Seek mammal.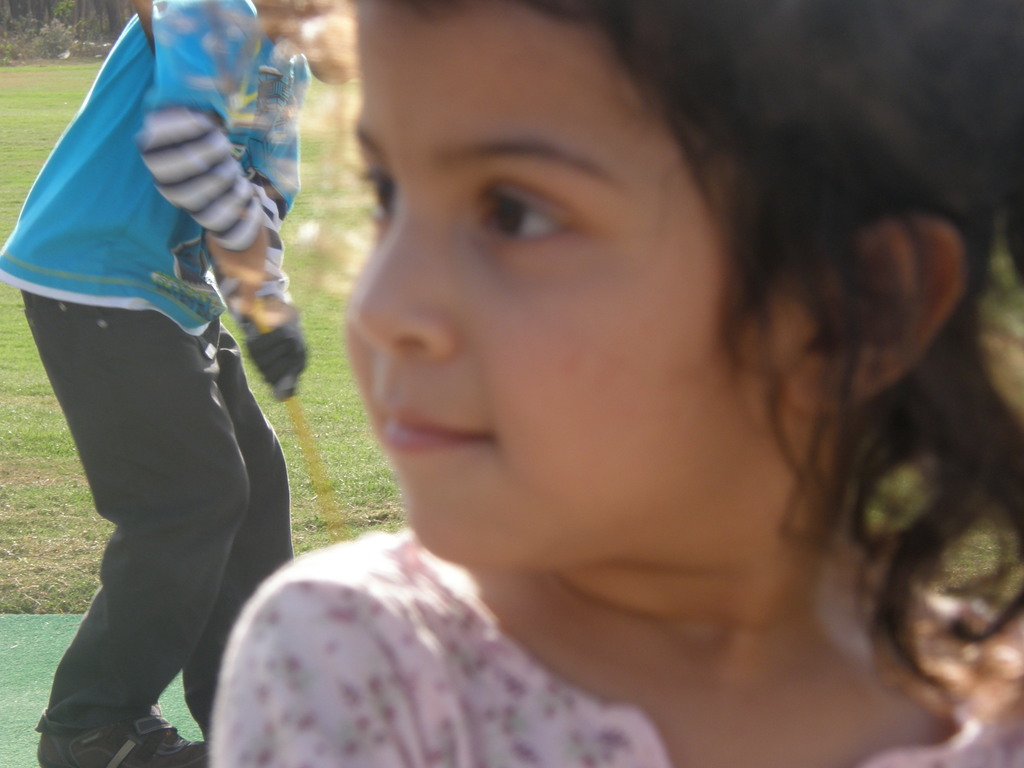
bbox=(209, 2, 1023, 767).
